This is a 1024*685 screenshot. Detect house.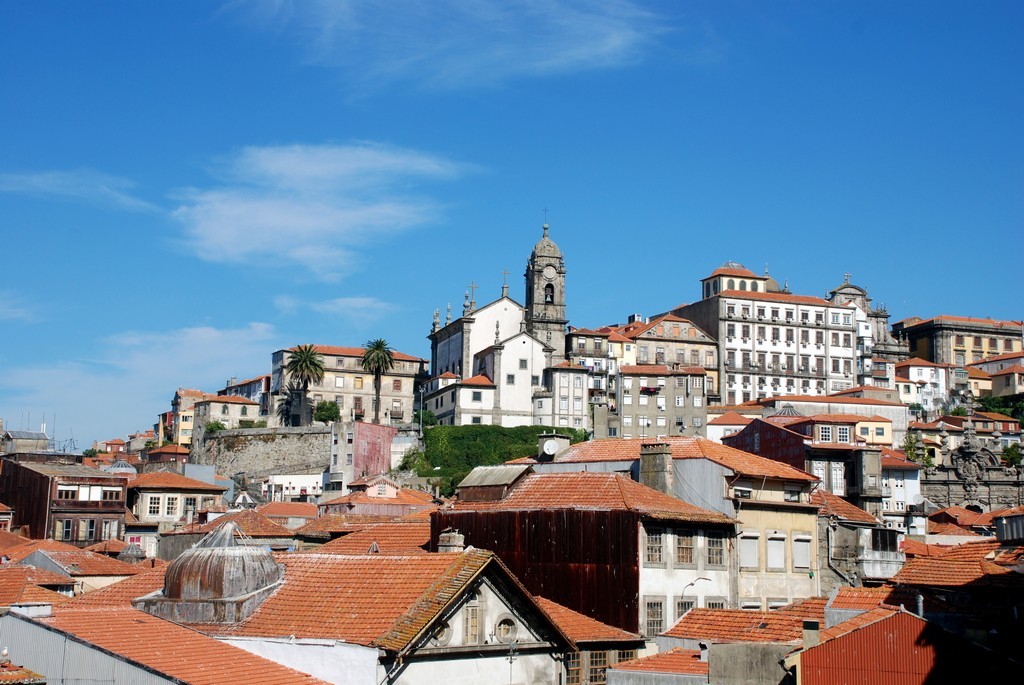
170,386,219,450.
